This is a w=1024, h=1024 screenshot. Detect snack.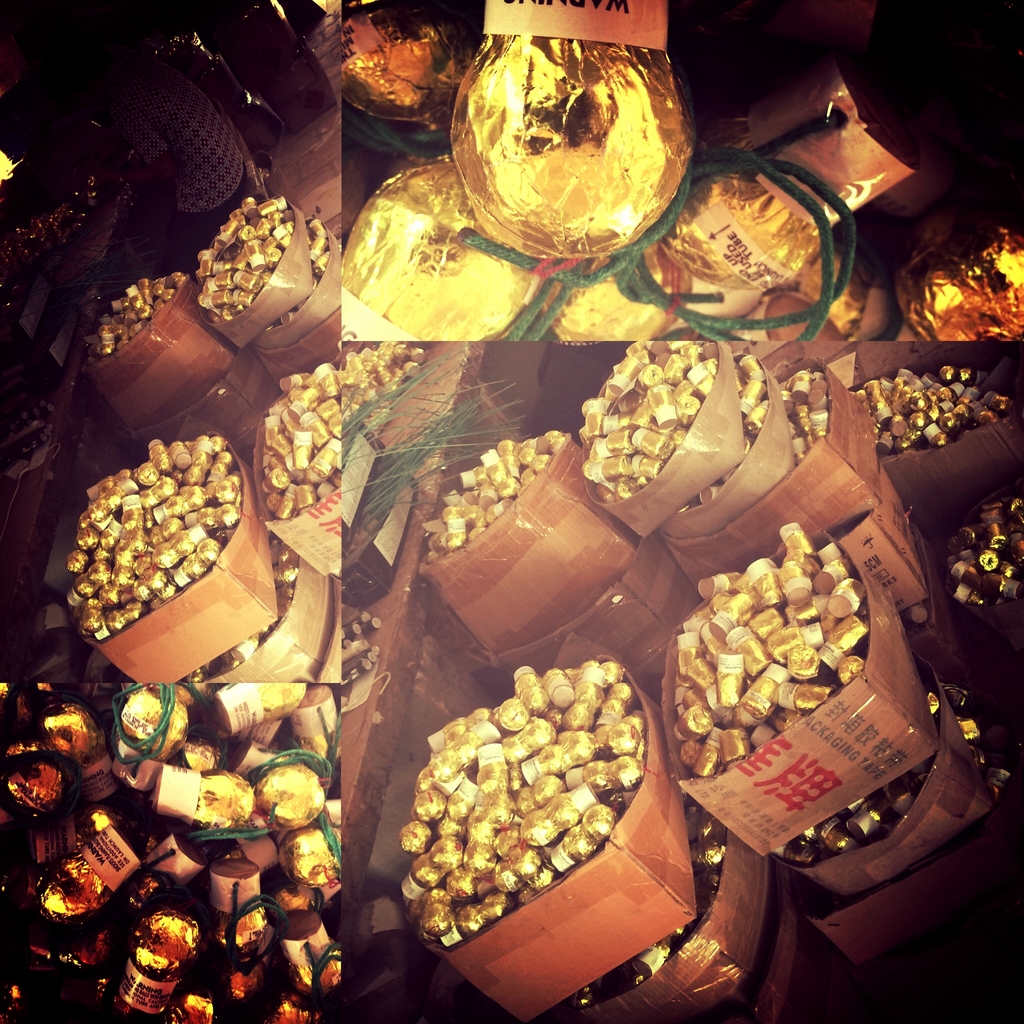
[943, 503, 1018, 608].
